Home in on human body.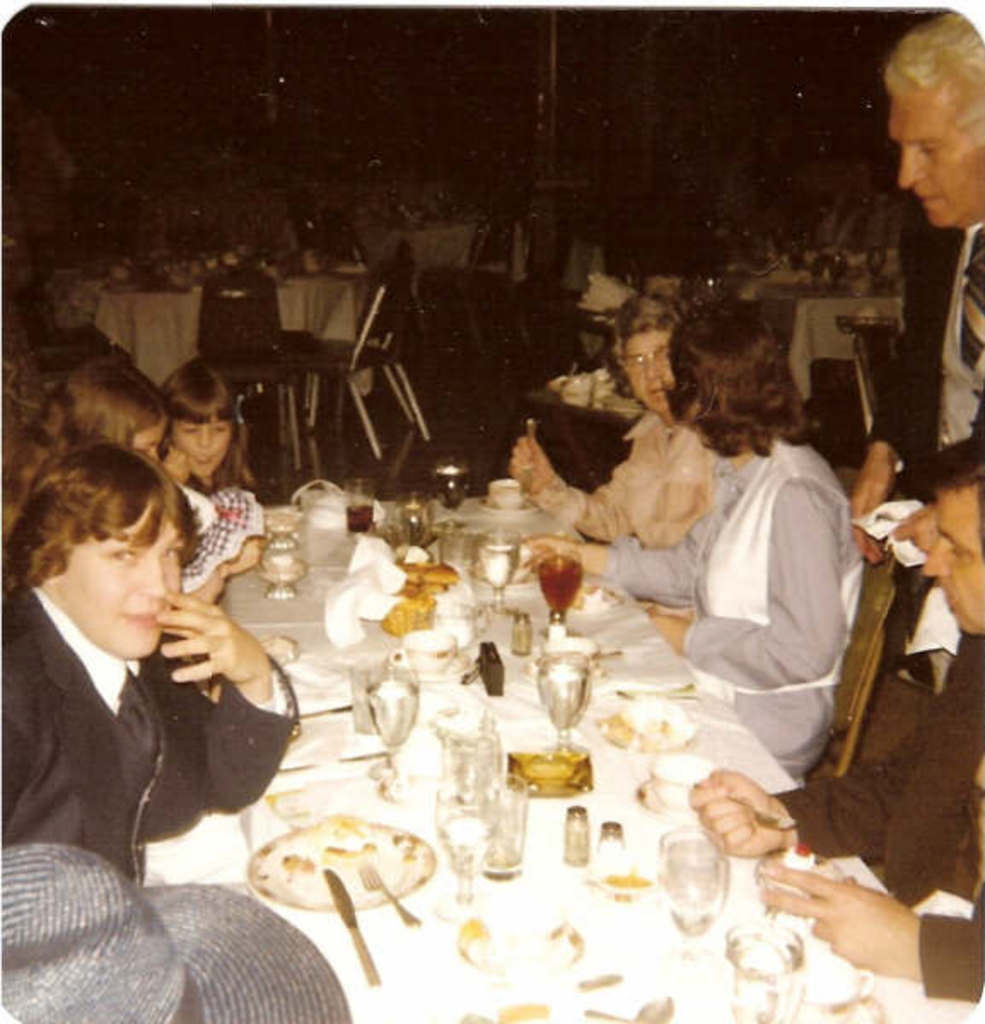
Homed in at <bbox>621, 290, 888, 787</bbox>.
